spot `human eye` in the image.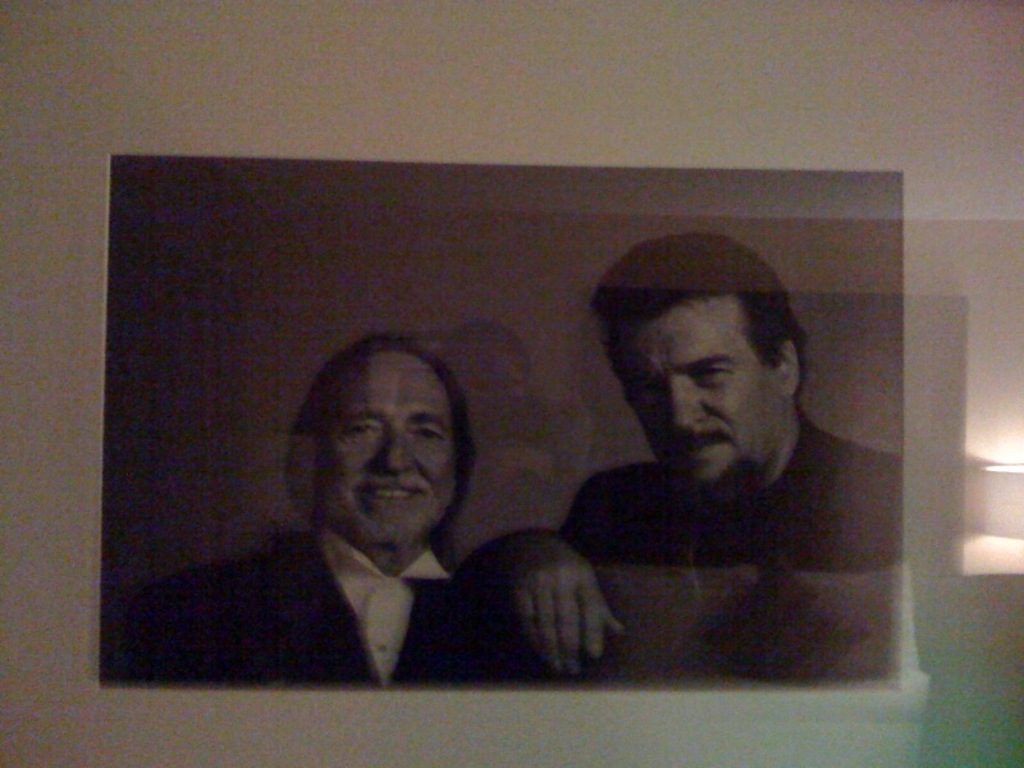
`human eye` found at 344 416 379 444.
